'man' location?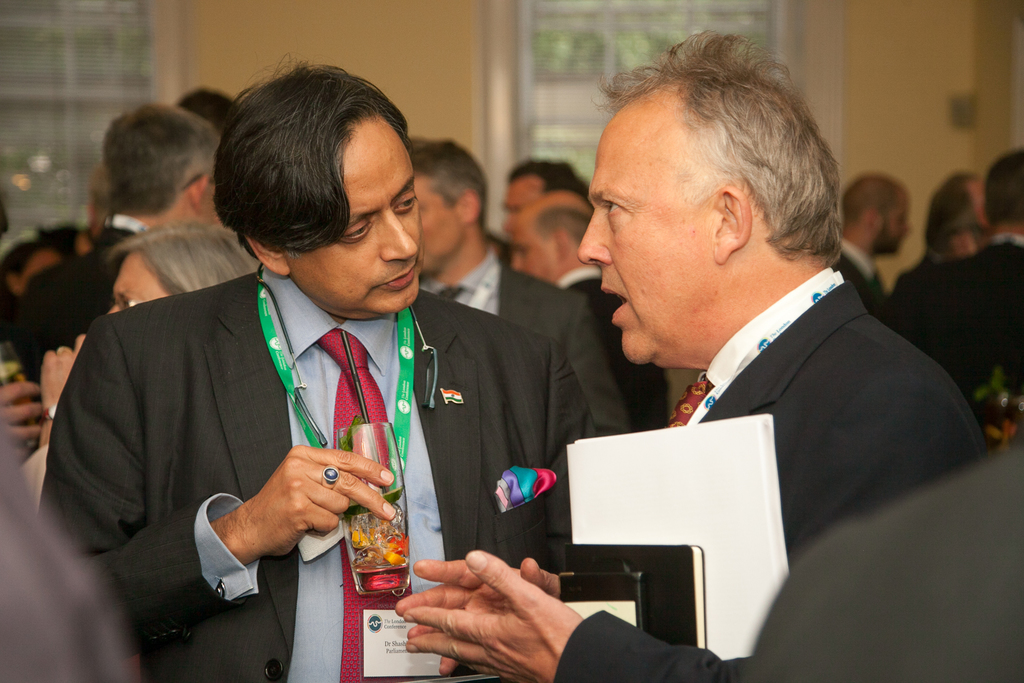
[740, 424, 1023, 682]
